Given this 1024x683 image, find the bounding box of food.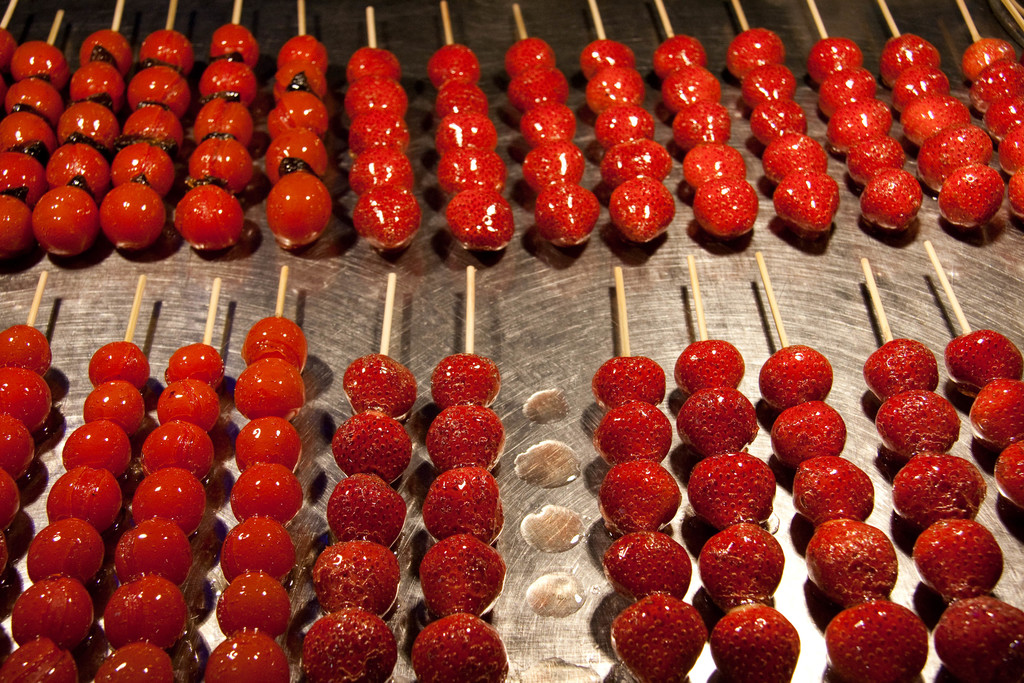
(x1=196, y1=54, x2=255, y2=107).
